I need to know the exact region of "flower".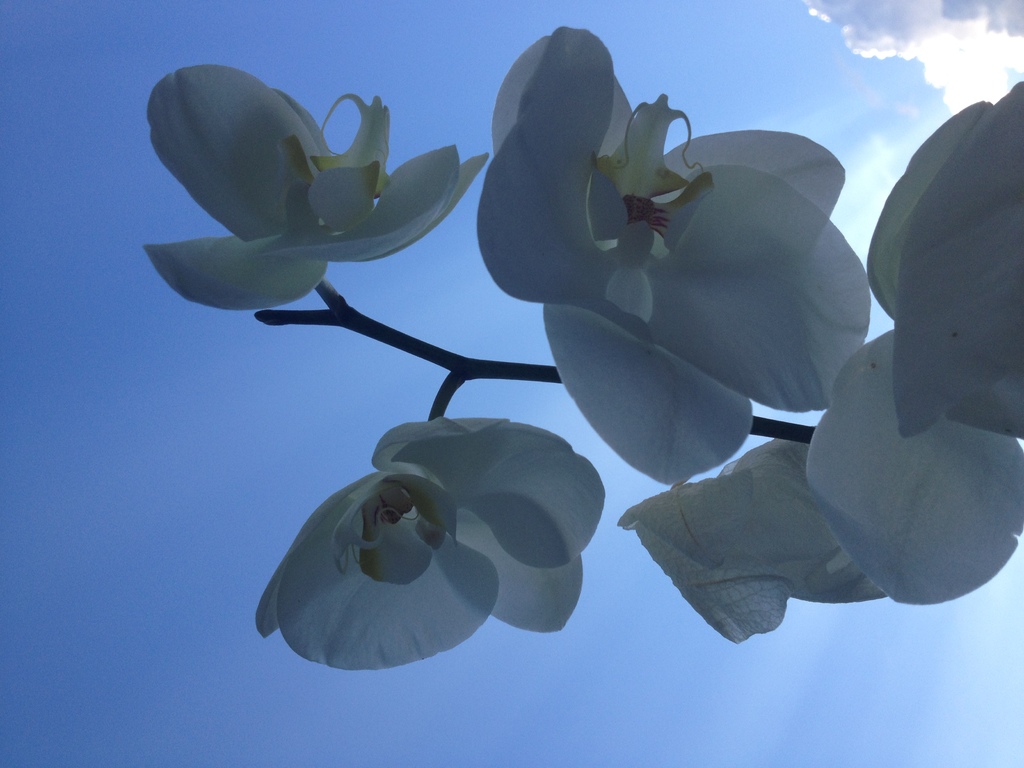
Region: x1=809 y1=76 x2=1023 y2=605.
